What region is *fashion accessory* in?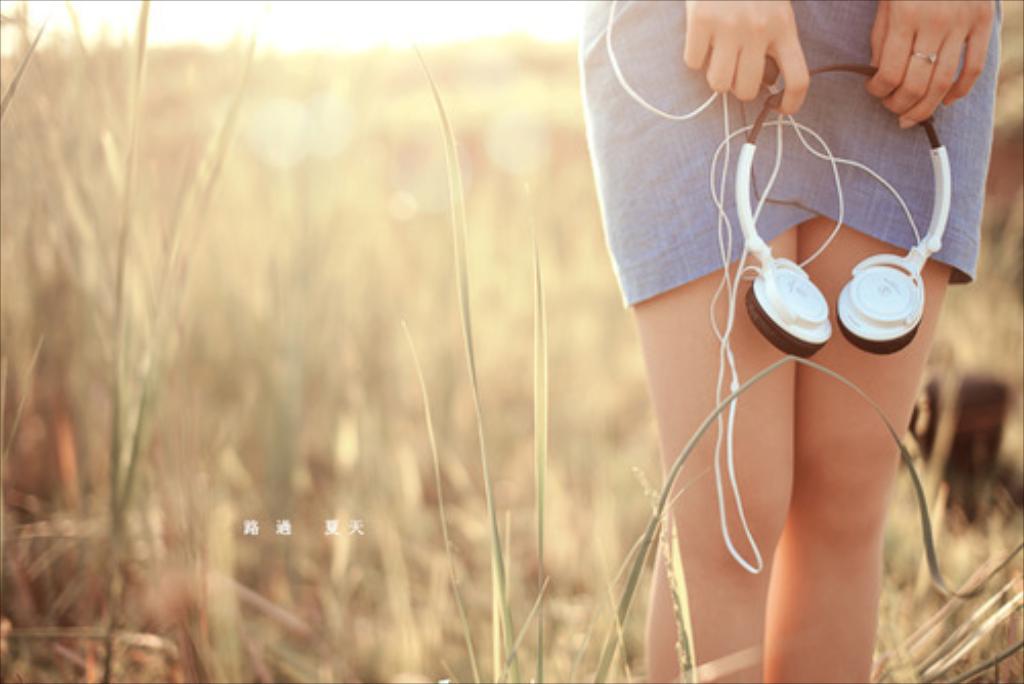
<region>602, 0, 954, 573</region>.
